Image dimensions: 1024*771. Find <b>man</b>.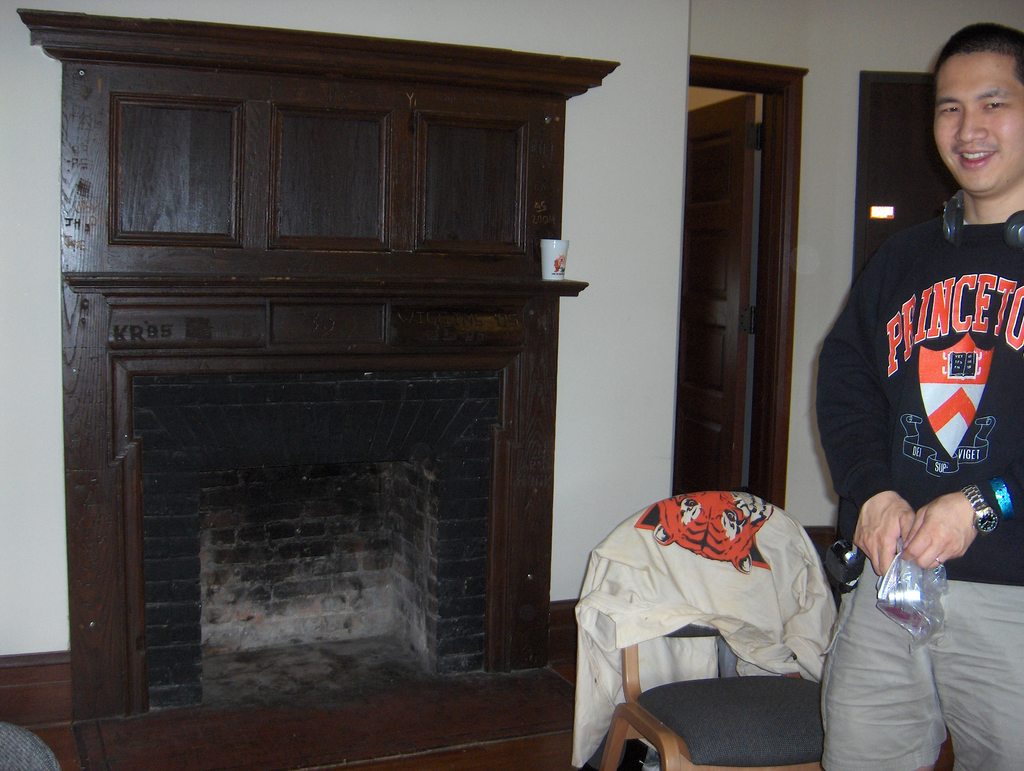
Rect(815, 20, 1023, 770).
